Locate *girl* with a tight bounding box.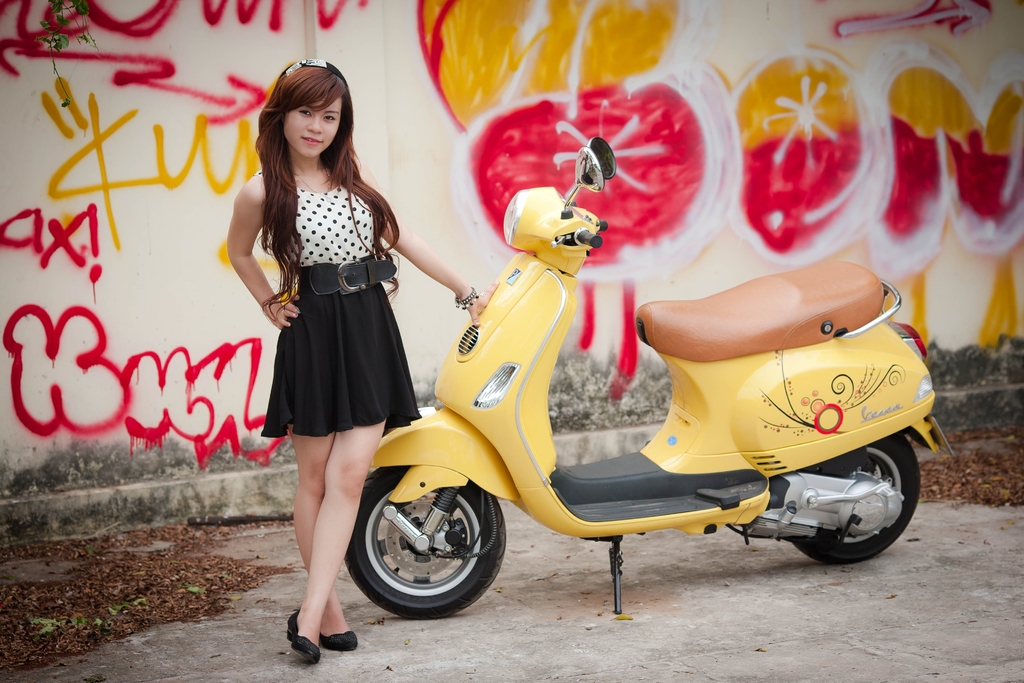
(left=227, top=56, right=499, bottom=667).
